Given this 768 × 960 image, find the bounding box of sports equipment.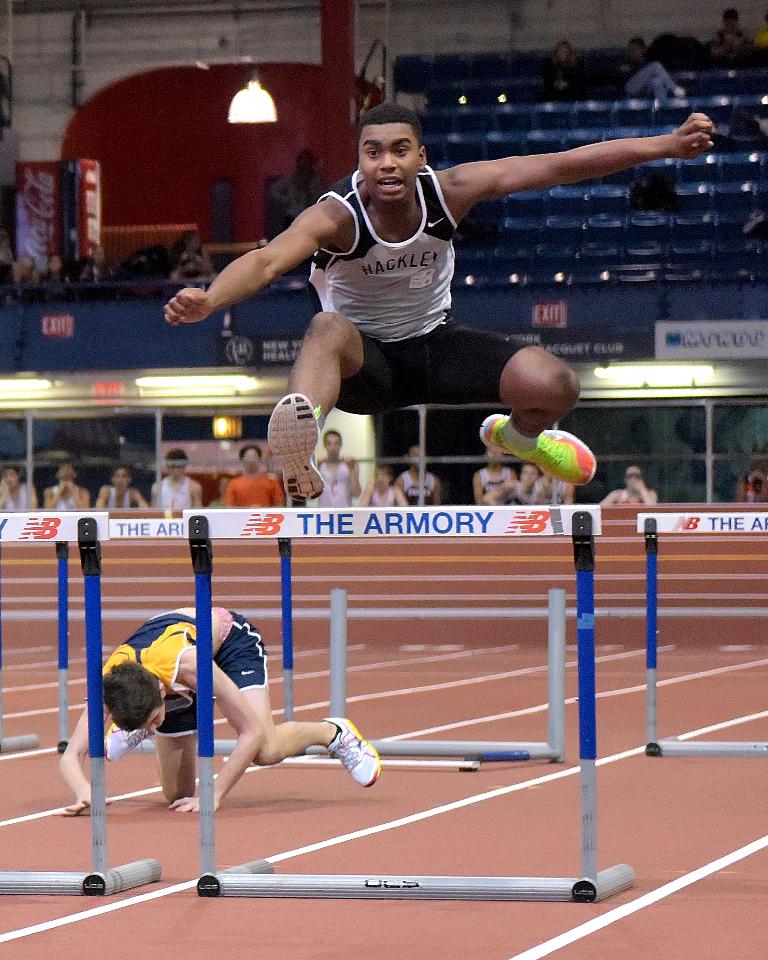
region(478, 427, 594, 488).
